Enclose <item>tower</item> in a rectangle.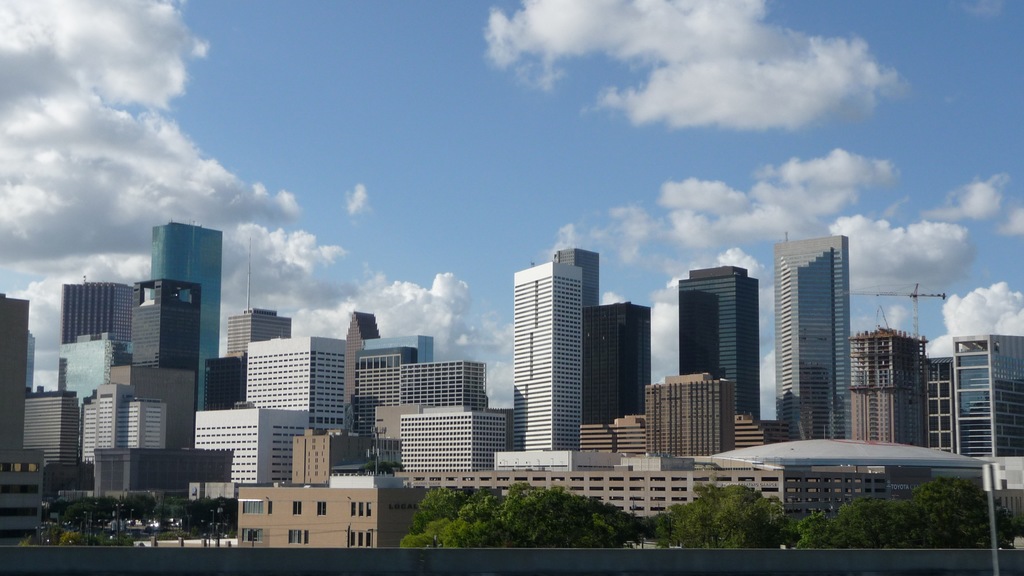
(337,304,385,433).
